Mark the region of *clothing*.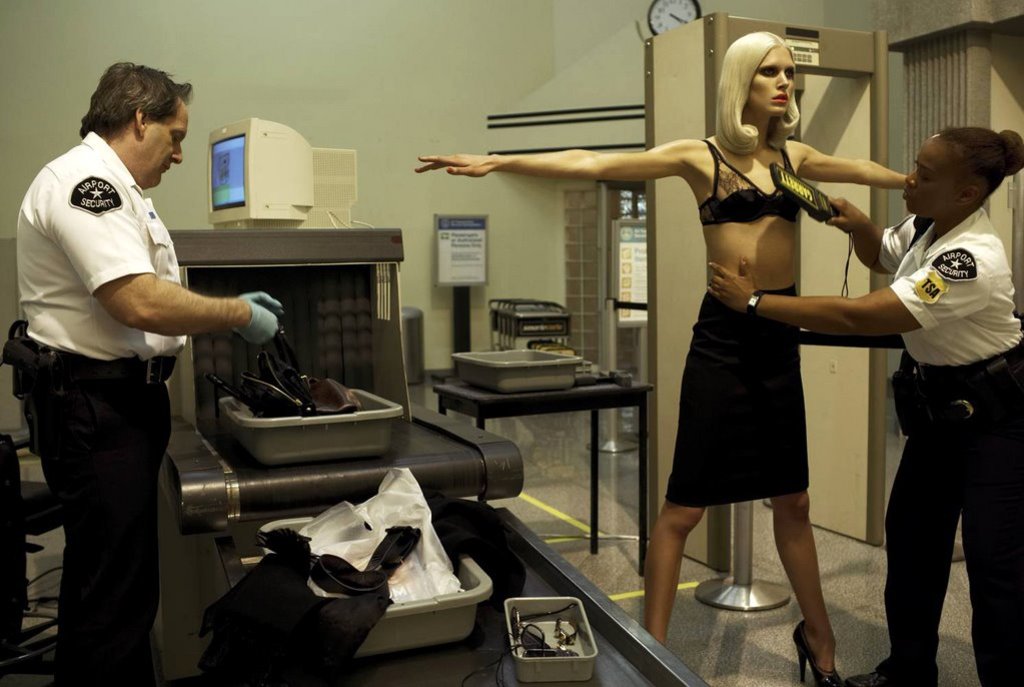
Region: {"left": 18, "top": 74, "right": 231, "bottom": 648}.
